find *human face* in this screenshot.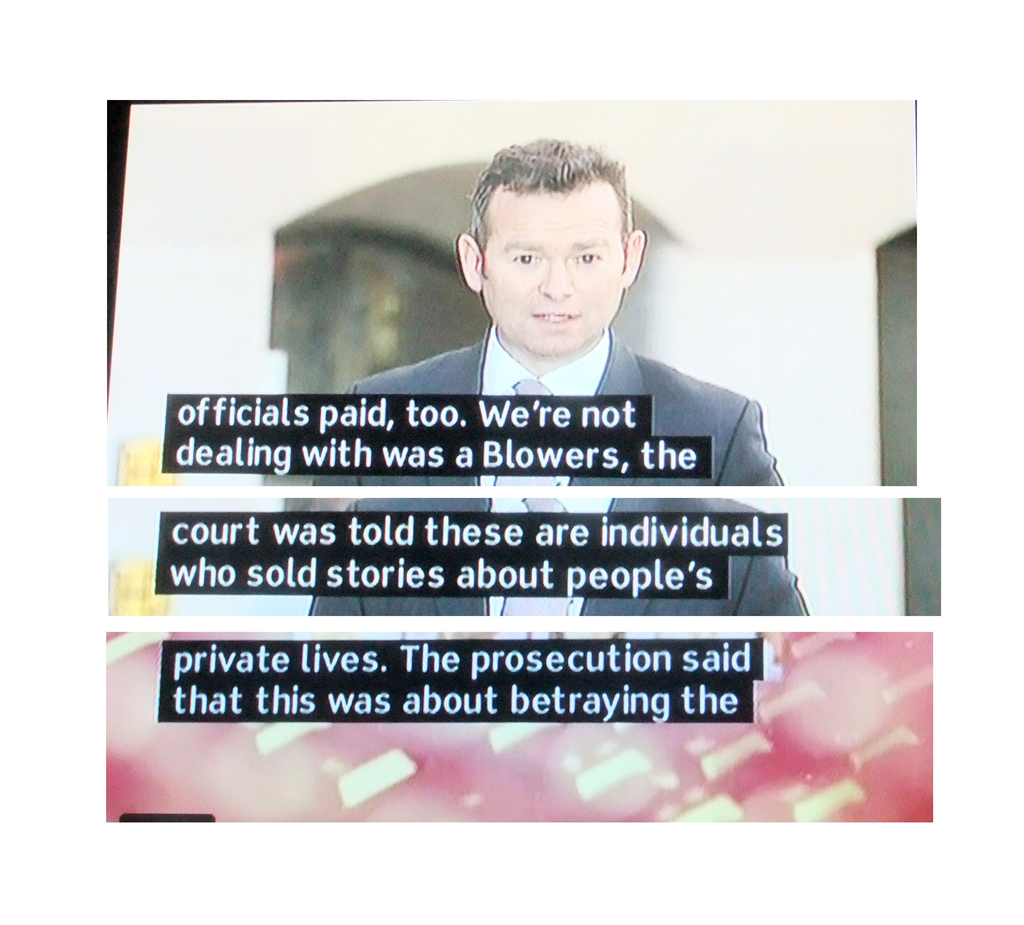
The bounding box for *human face* is region(481, 177, 621, 361).
